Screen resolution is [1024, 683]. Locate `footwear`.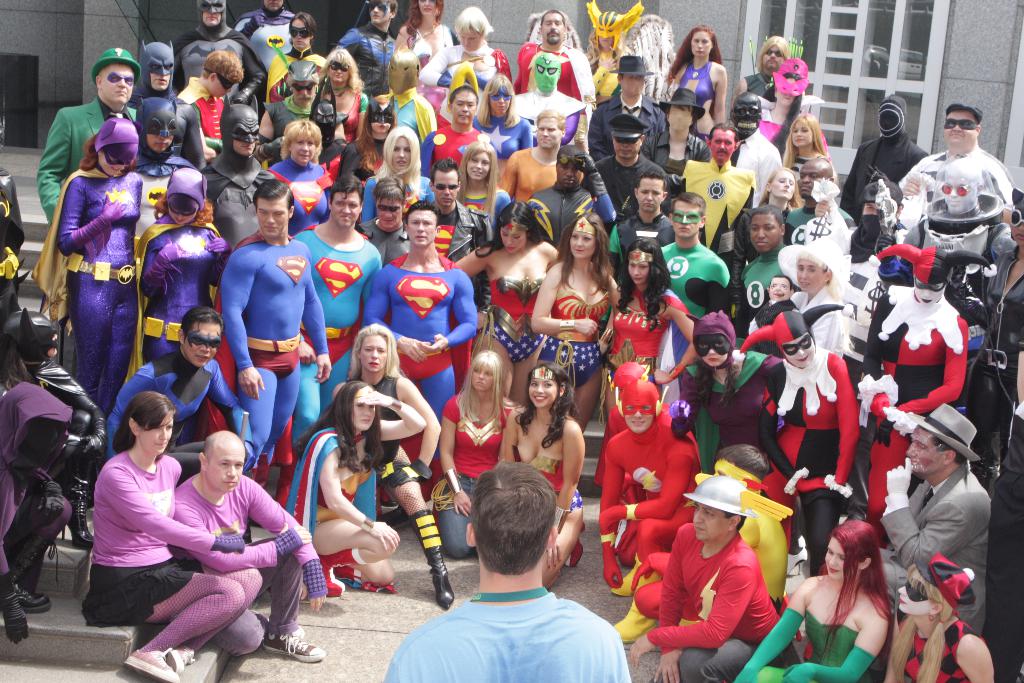
[x1=334, y1=566, x2=362, y2=588].
